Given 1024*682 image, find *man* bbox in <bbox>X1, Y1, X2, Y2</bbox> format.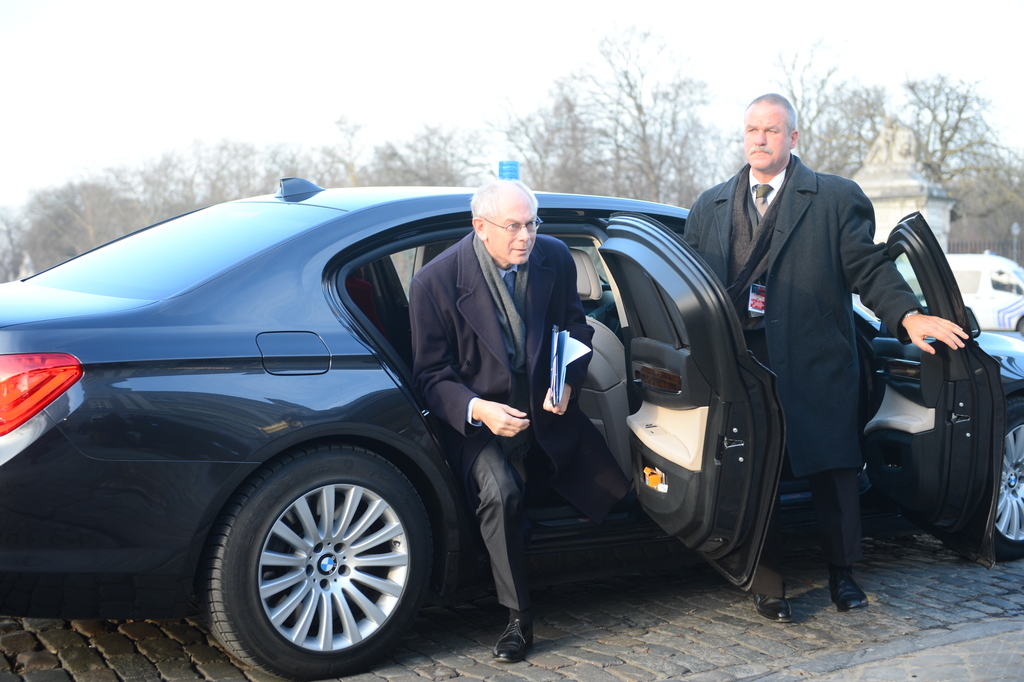
<bbox>413, 182, 641, 659</bbox>.
